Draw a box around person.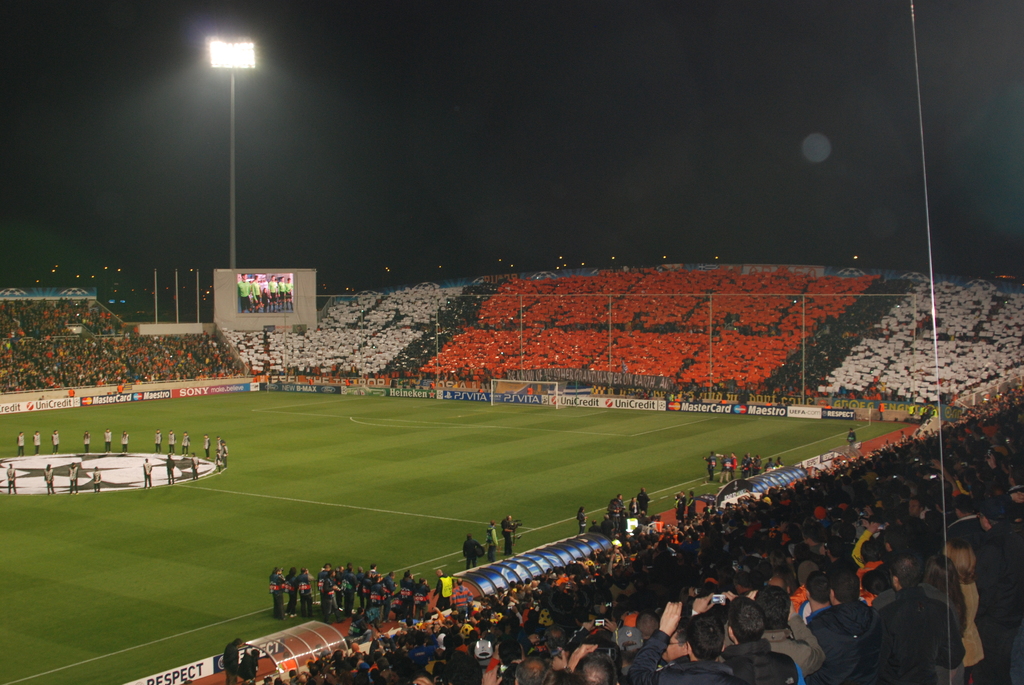
436 566 452 608.
